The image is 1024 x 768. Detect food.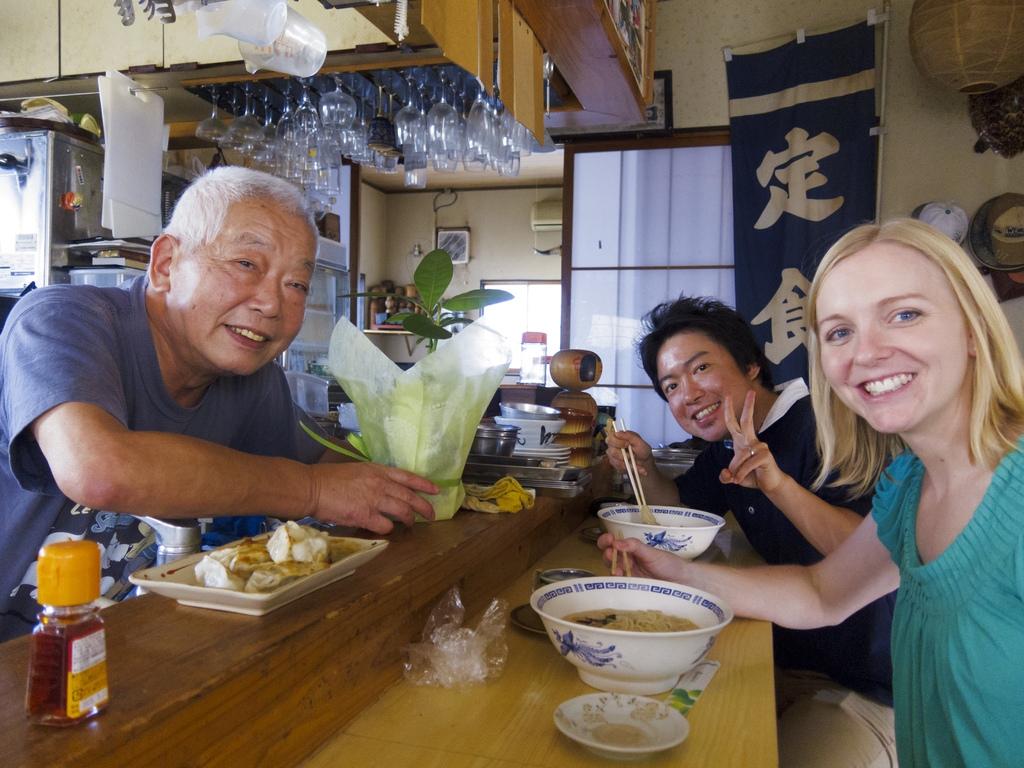
Detection: {"x1": 211, "y1": 532, "x2": 334, "y2": 597}.
